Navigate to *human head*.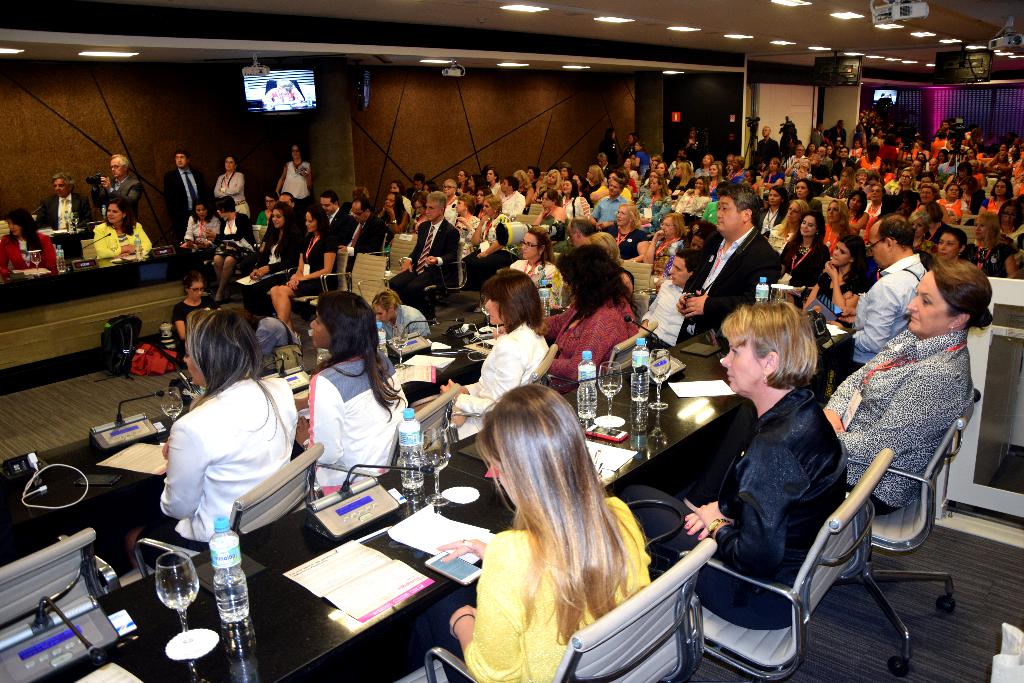
Navigation target: box=[480, 267, 541, 329].
